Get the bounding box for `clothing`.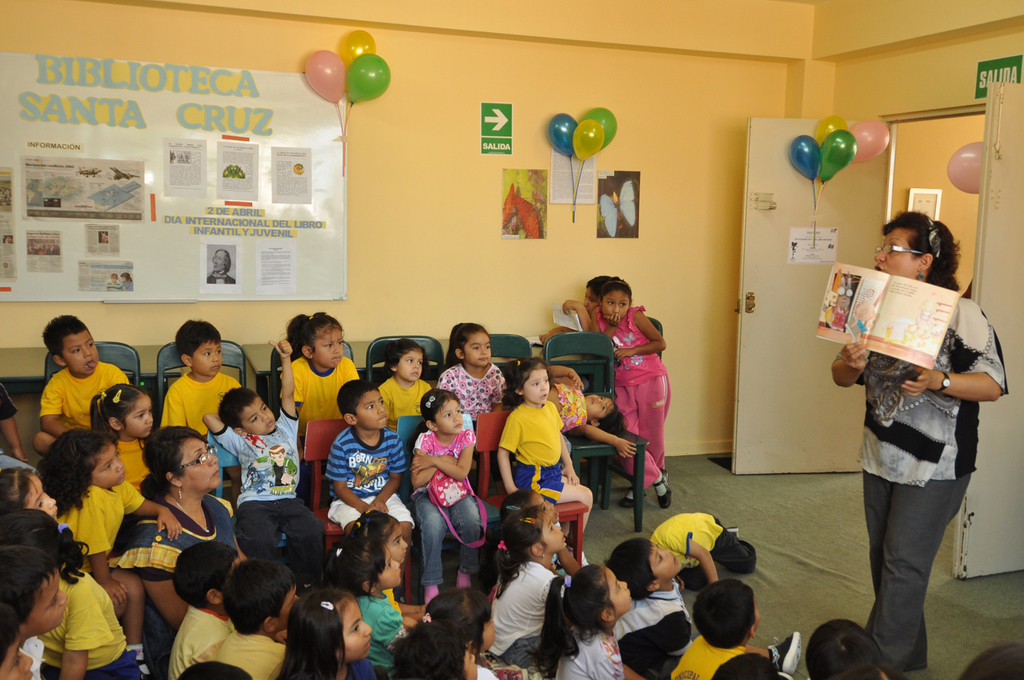
region(324, 425, 416, 530).
